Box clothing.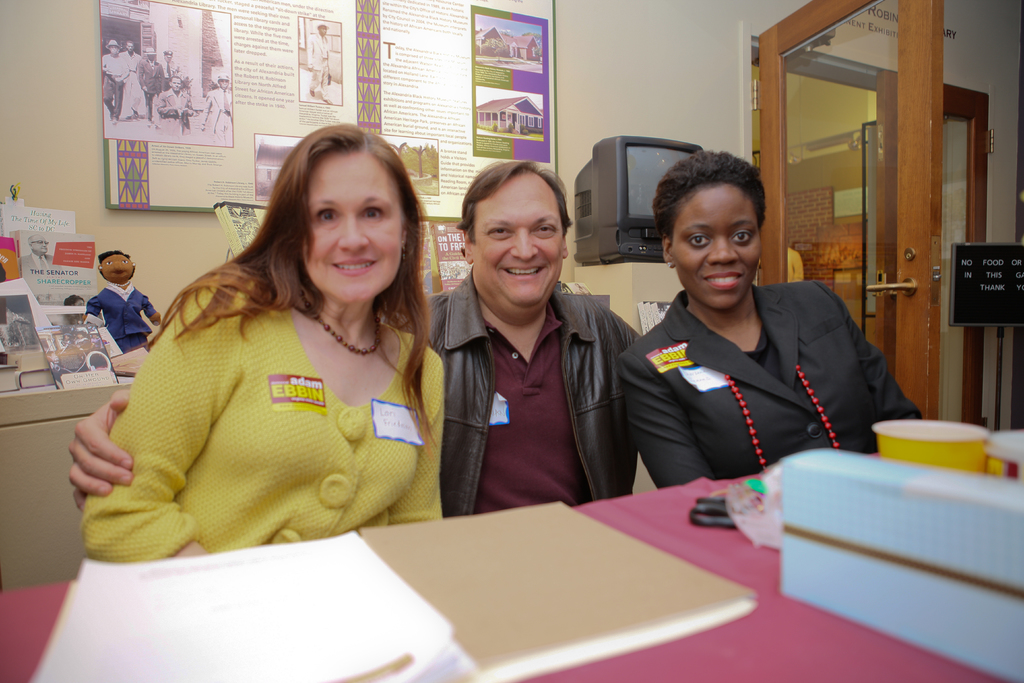
region(429, 264, 643, 513).
